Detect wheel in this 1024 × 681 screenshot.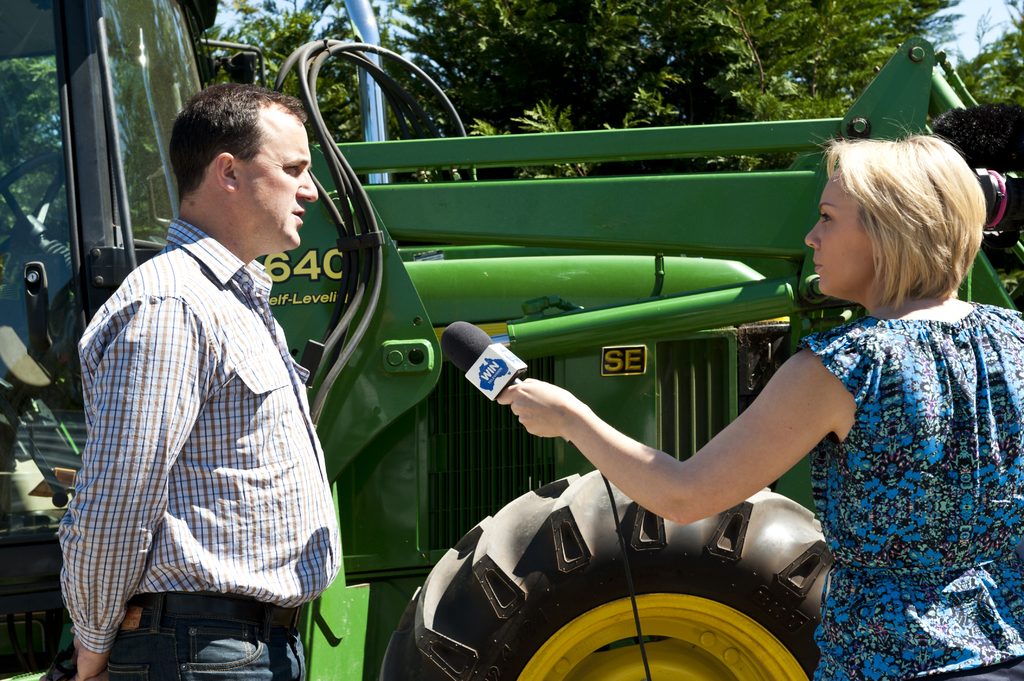
Detection: left=374, top=472, right=848, bottom=680.
